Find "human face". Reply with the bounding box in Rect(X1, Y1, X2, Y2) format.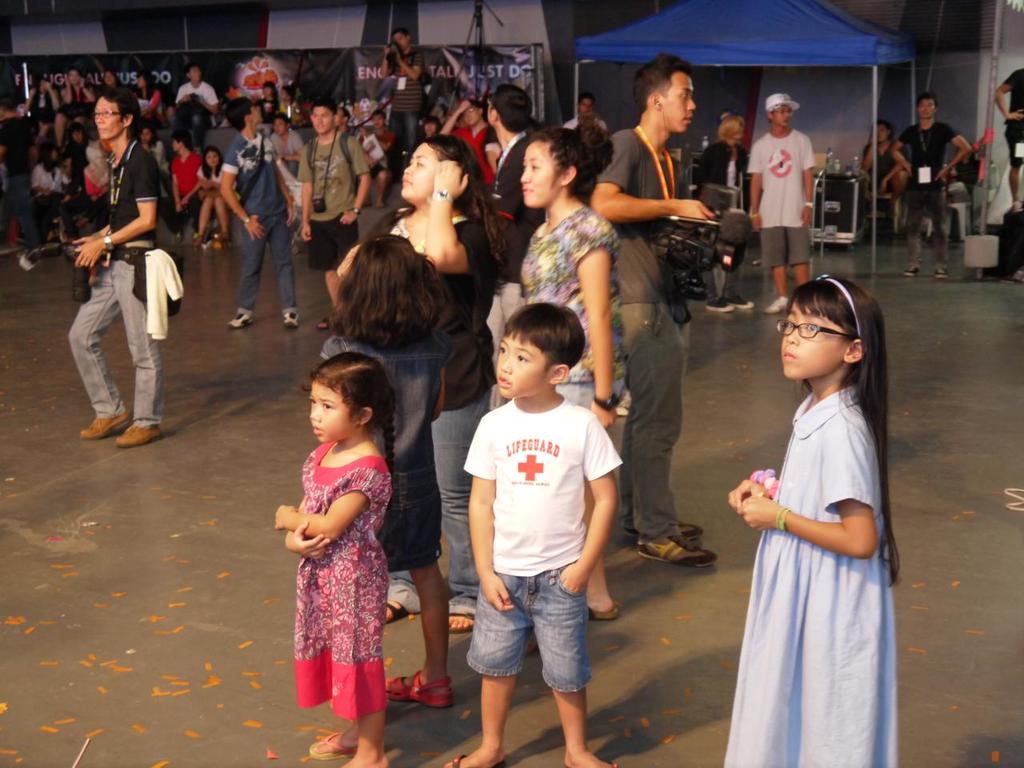
Rect(262, 86, 270, 97).
